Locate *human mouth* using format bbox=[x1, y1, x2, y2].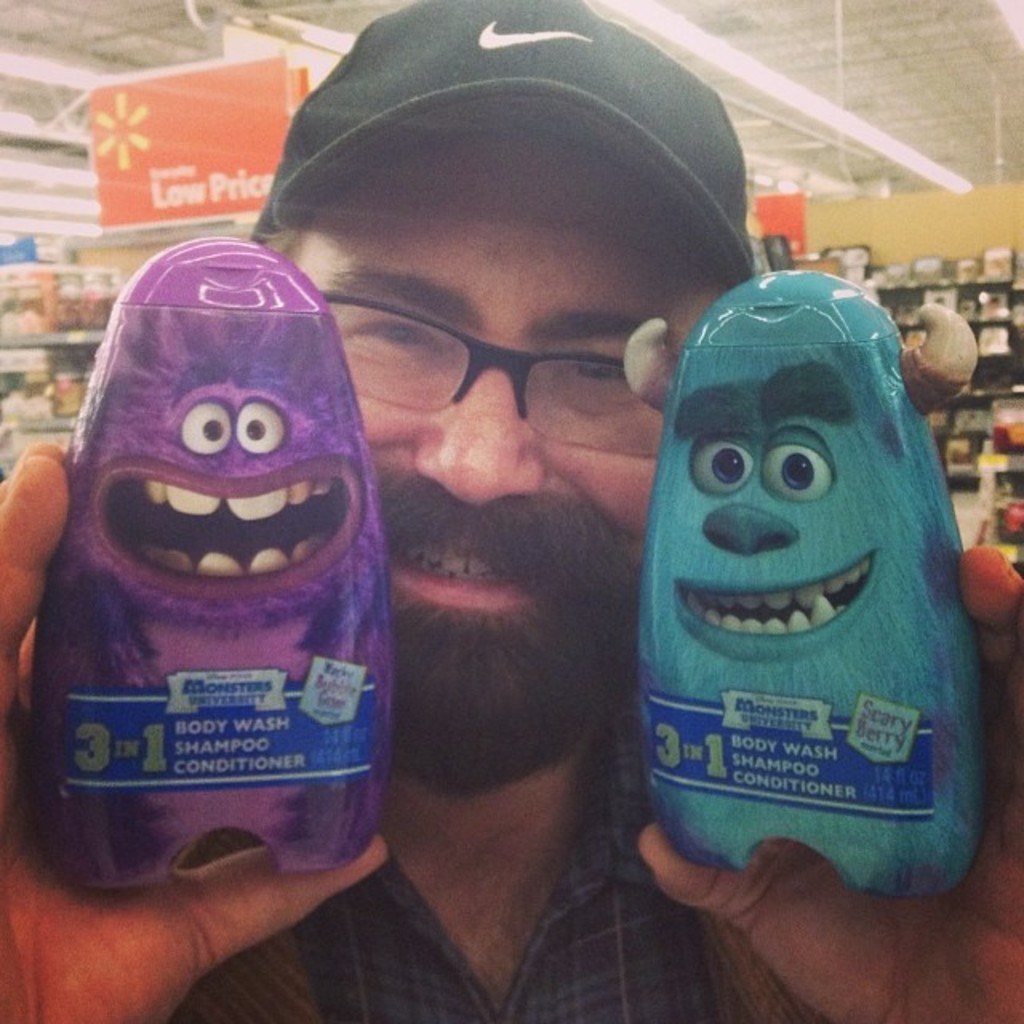
bbox=[93, 474, 357, 613].
